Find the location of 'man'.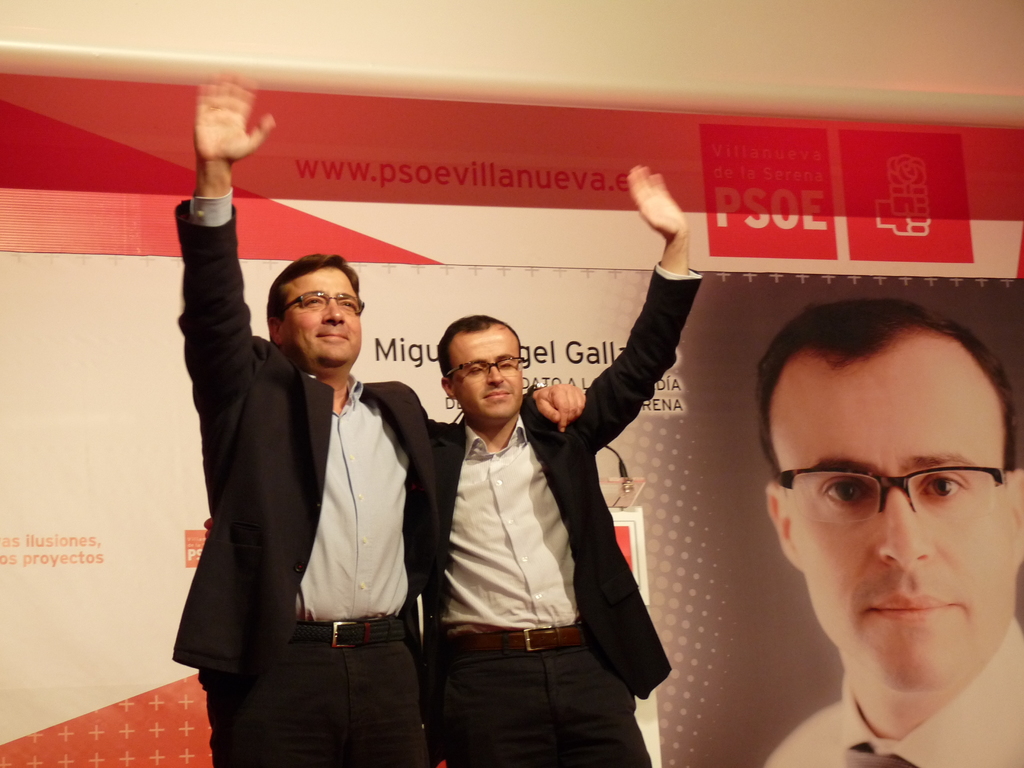
Location: pyautogui.locateOnScreen(164, 69, 595, 767).
